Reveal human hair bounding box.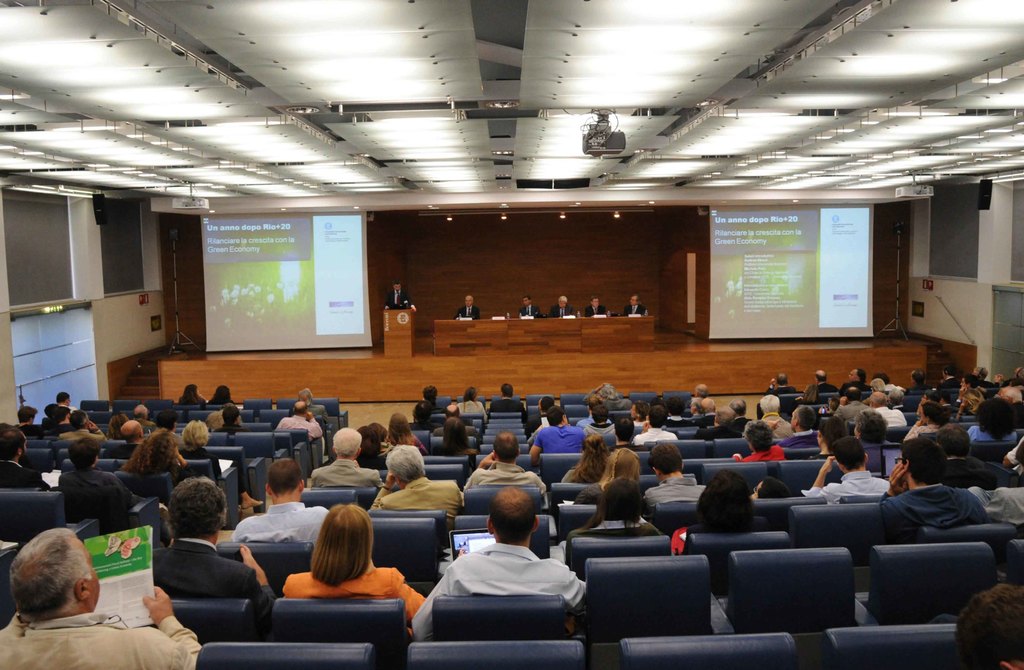
Revealed: [488, 487, 534, 544].
